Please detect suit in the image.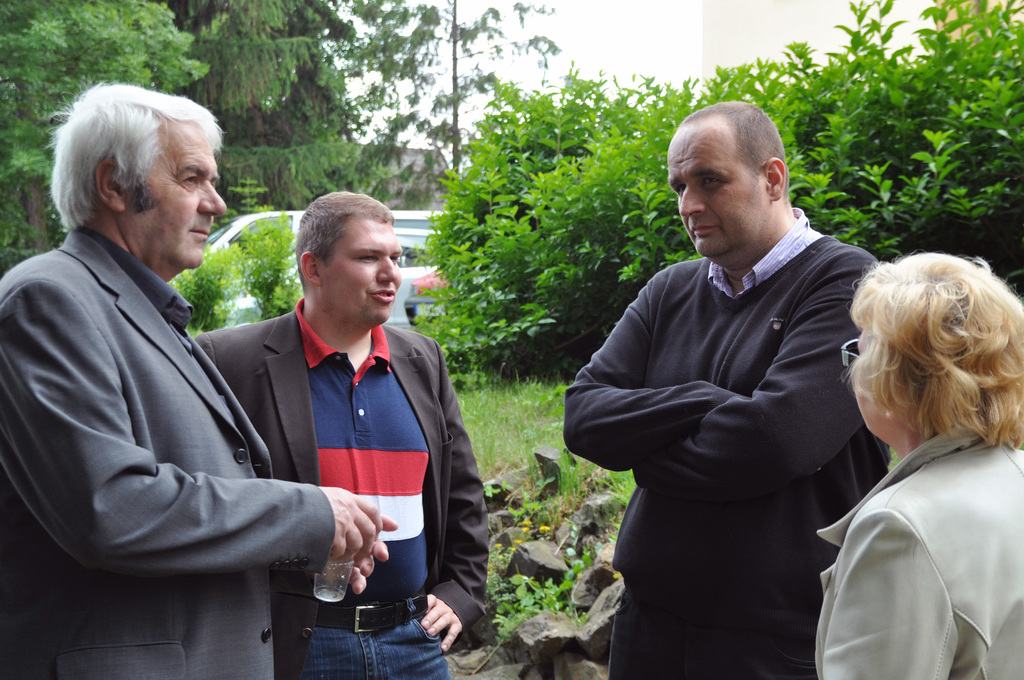
19 156 344 669.
